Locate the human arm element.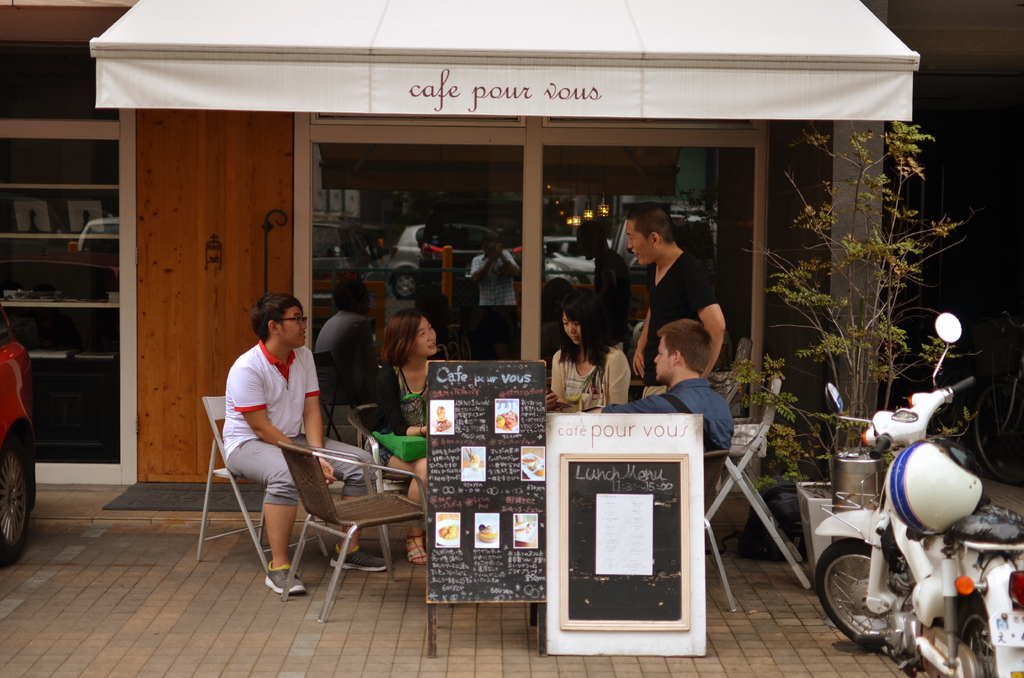
Element bbox: l=227, t=366, r=337, b=485.
